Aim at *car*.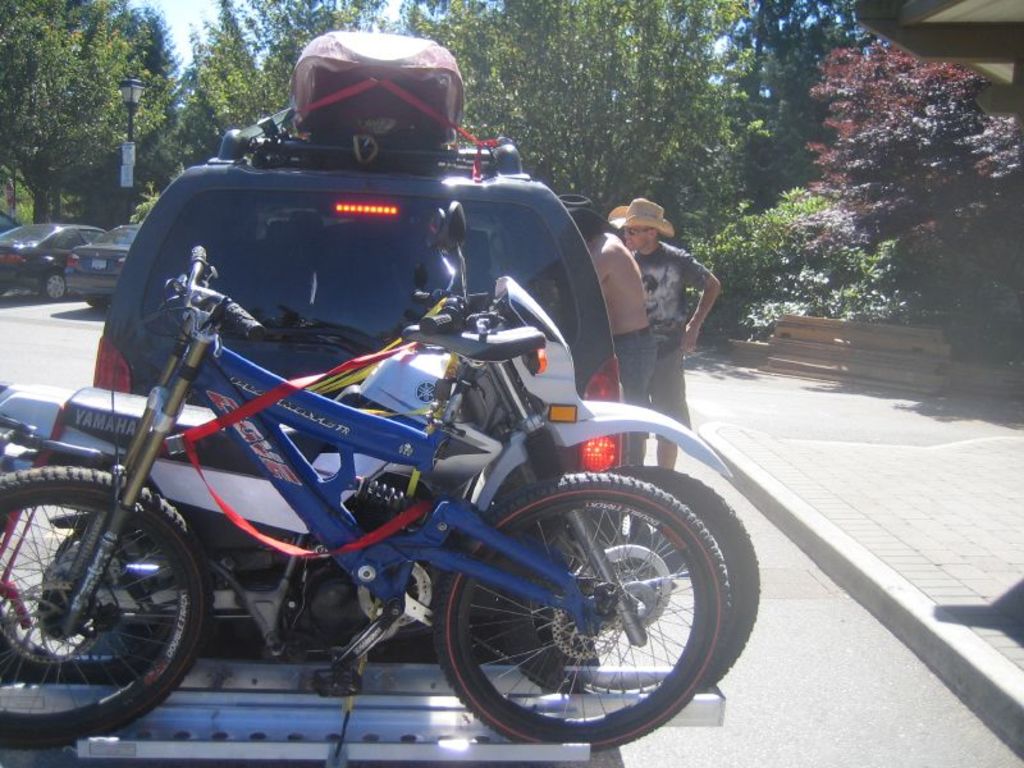
Aimed at detection(3, 209, 115, 294).
